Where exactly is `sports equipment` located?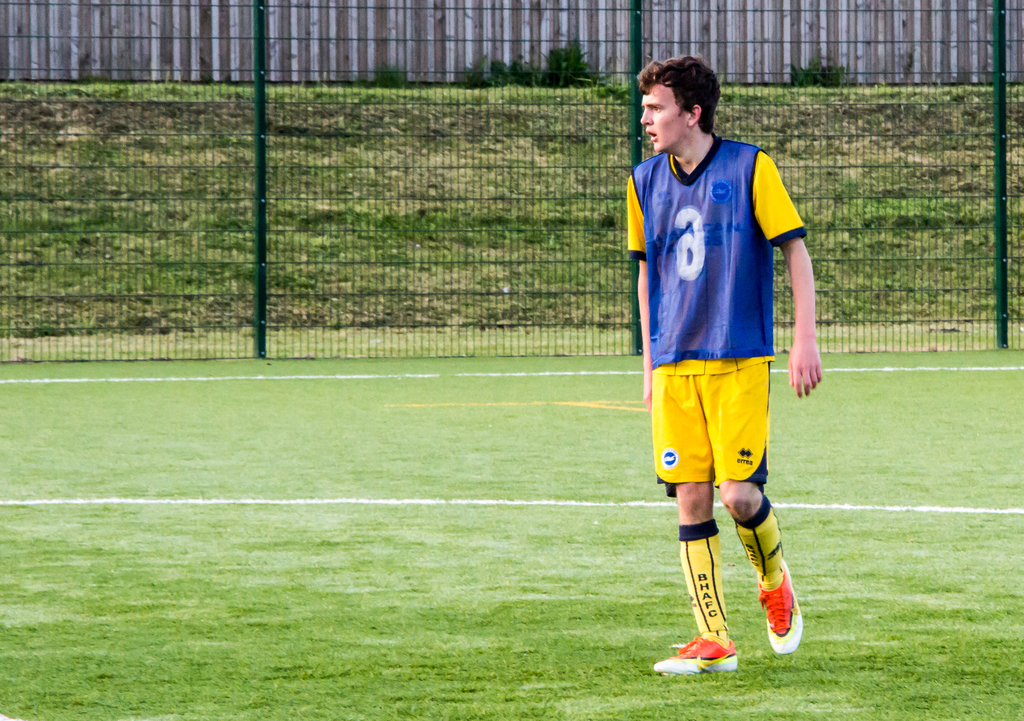
Its bounding box is region(653, 635, 737, 679).
